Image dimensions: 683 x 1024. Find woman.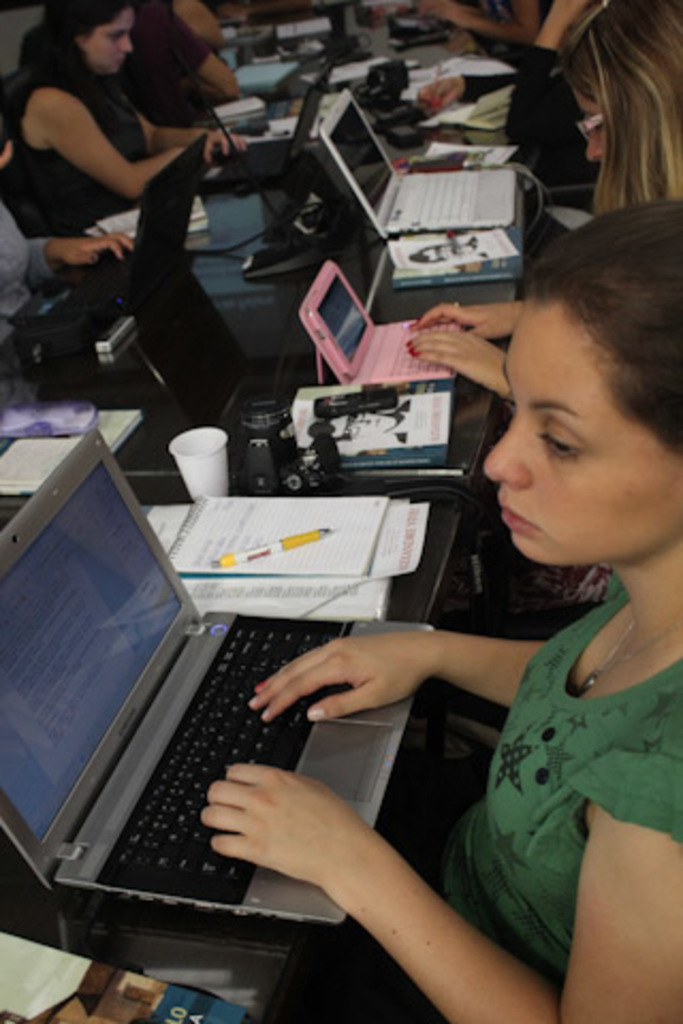
<region>0, 0, 237, 239</region>.
